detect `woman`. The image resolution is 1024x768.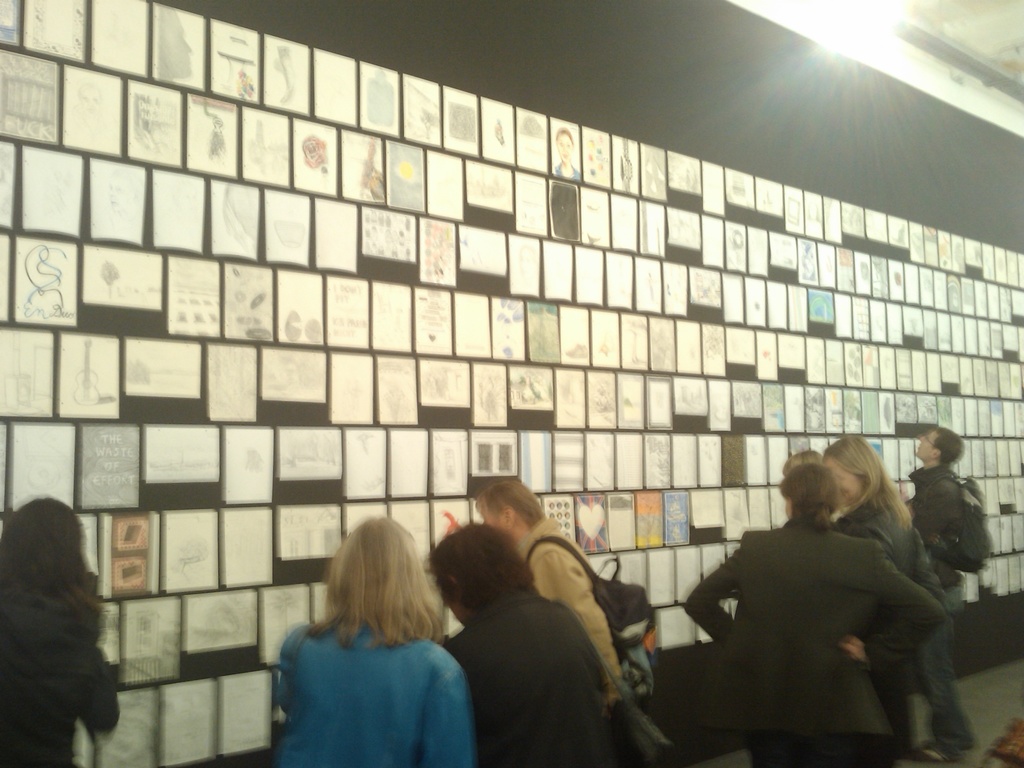
pyautogui.locateOnScreen(426, 517, 616, 767).
